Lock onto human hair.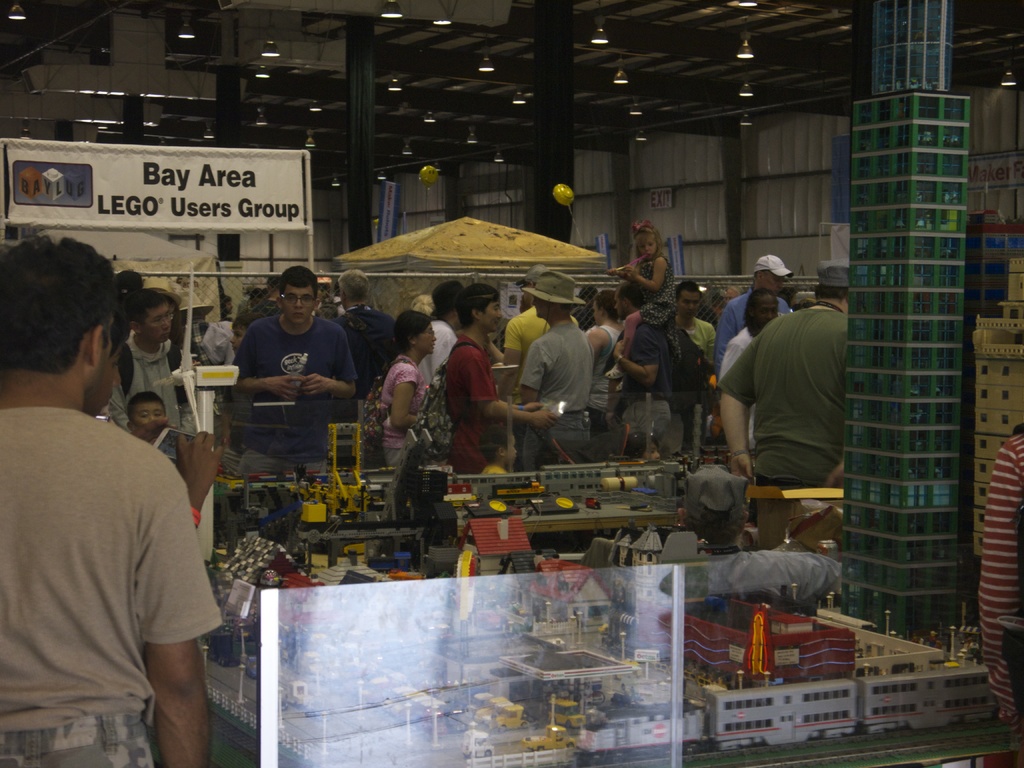
Locked: [278, 264, 316, 305].
